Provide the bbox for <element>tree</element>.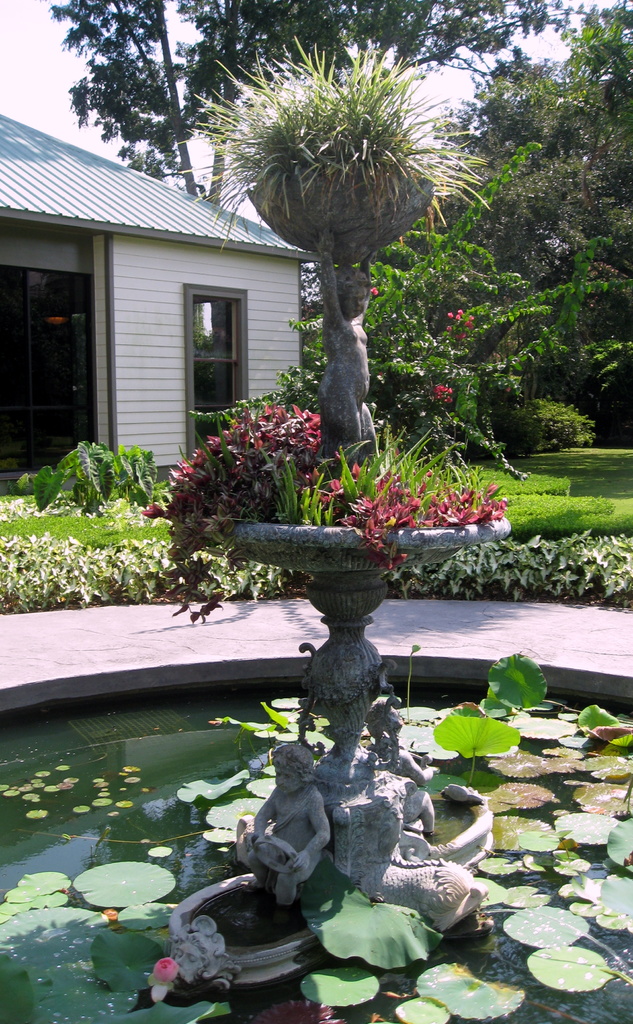
detection(443, 0, 624, 440).
